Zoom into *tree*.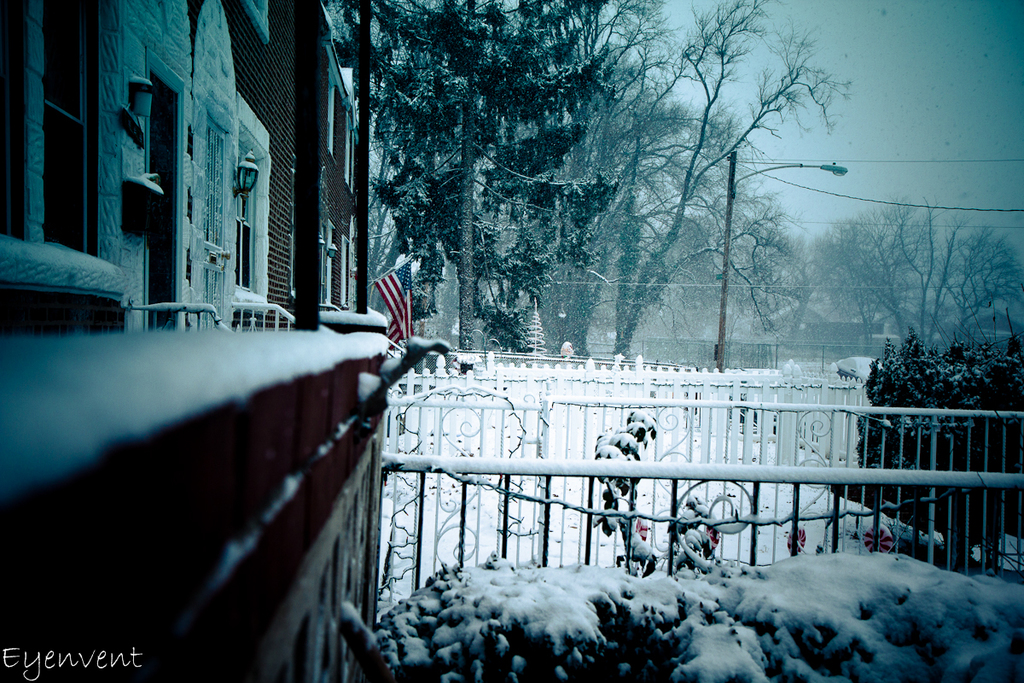
Zoom target: Rect(818, 196, 1023, 352).
